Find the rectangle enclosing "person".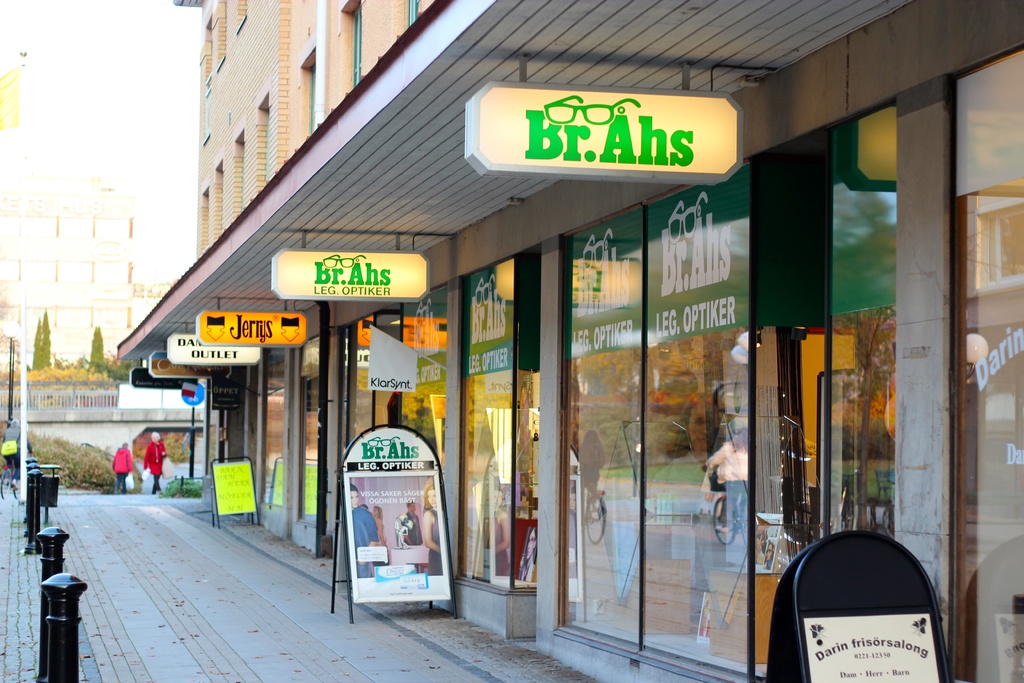
<bbox>424, 479, 444, 573</bbox>.
